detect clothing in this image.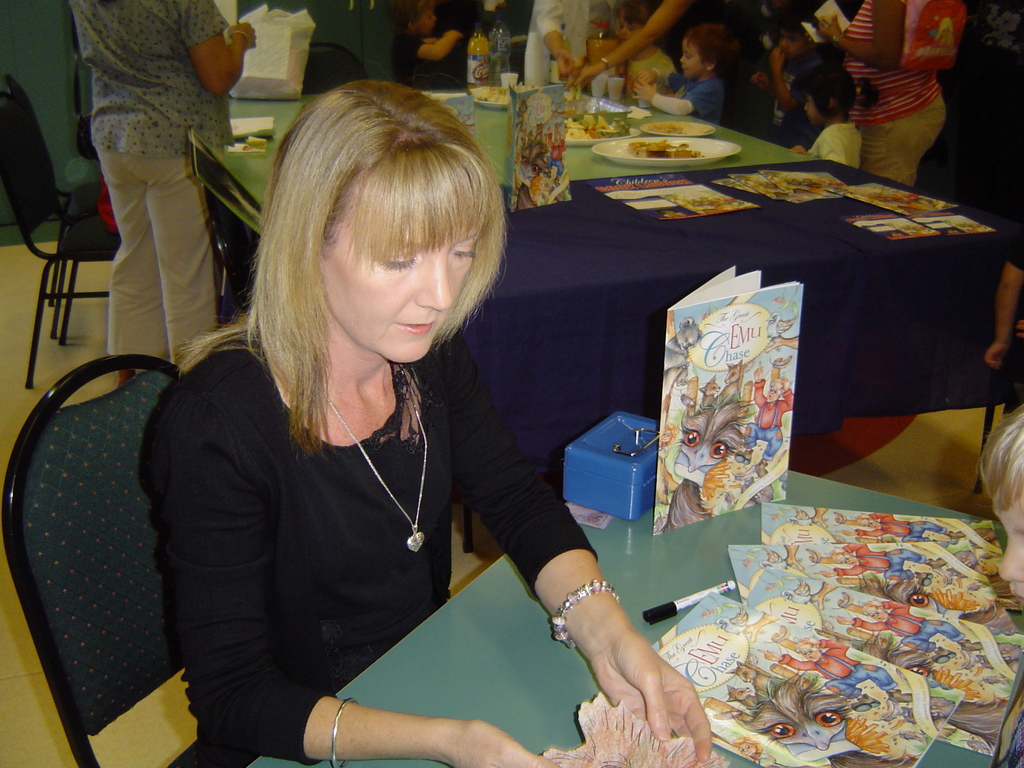
Detection: [387,30,429,86].
